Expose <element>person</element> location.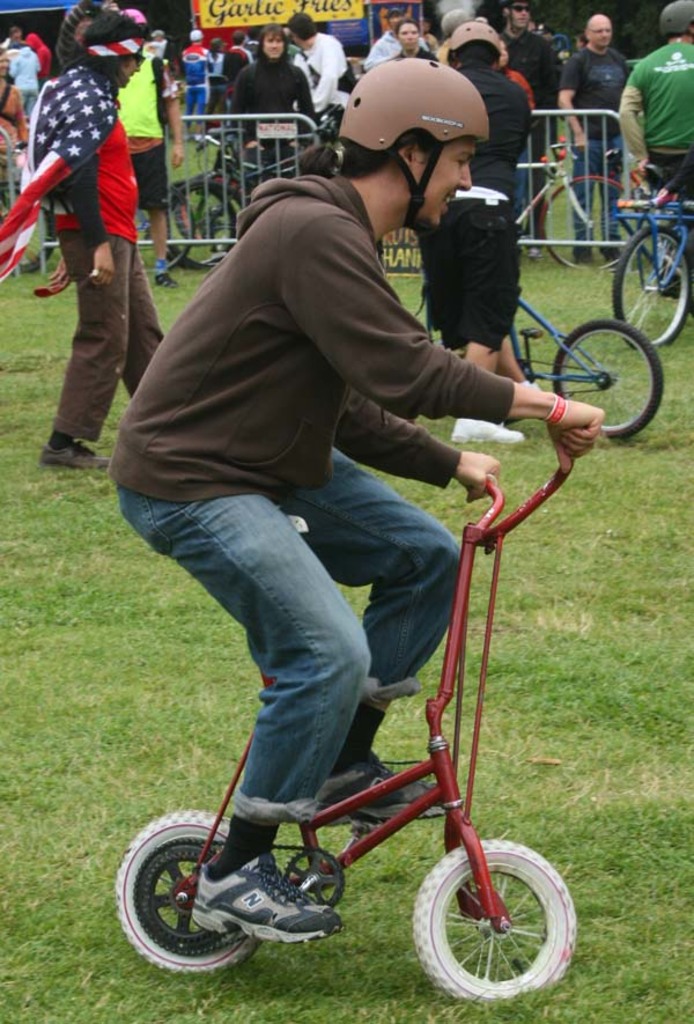
Exposed at (228, 30, 319, 141).
